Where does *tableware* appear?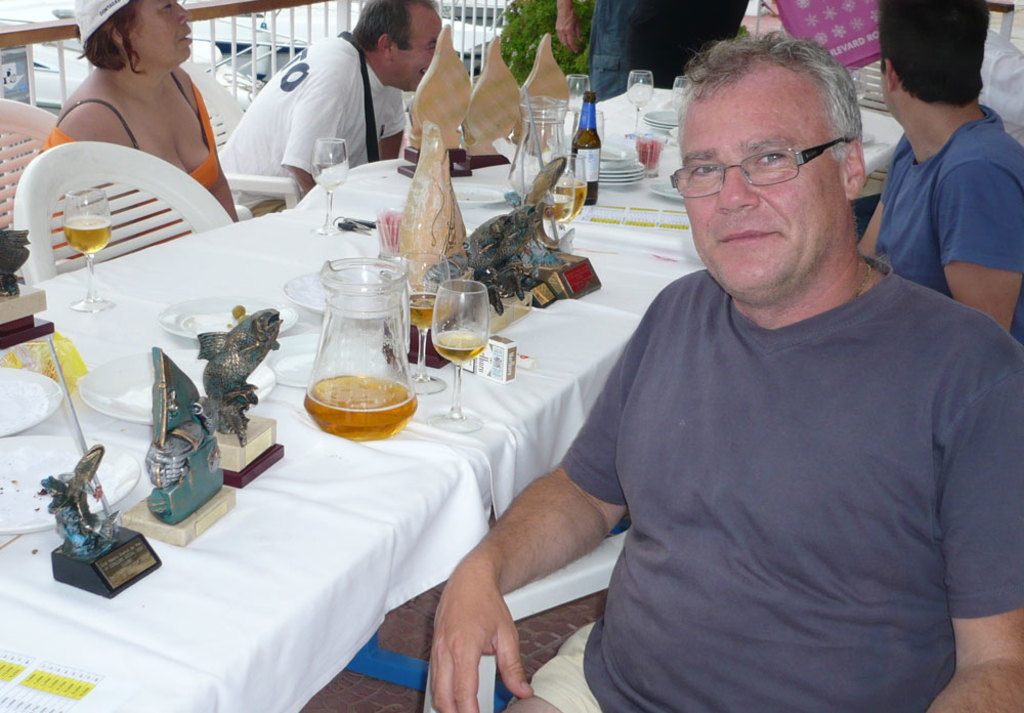
Appears at rect(633, 127, 671, 180).
